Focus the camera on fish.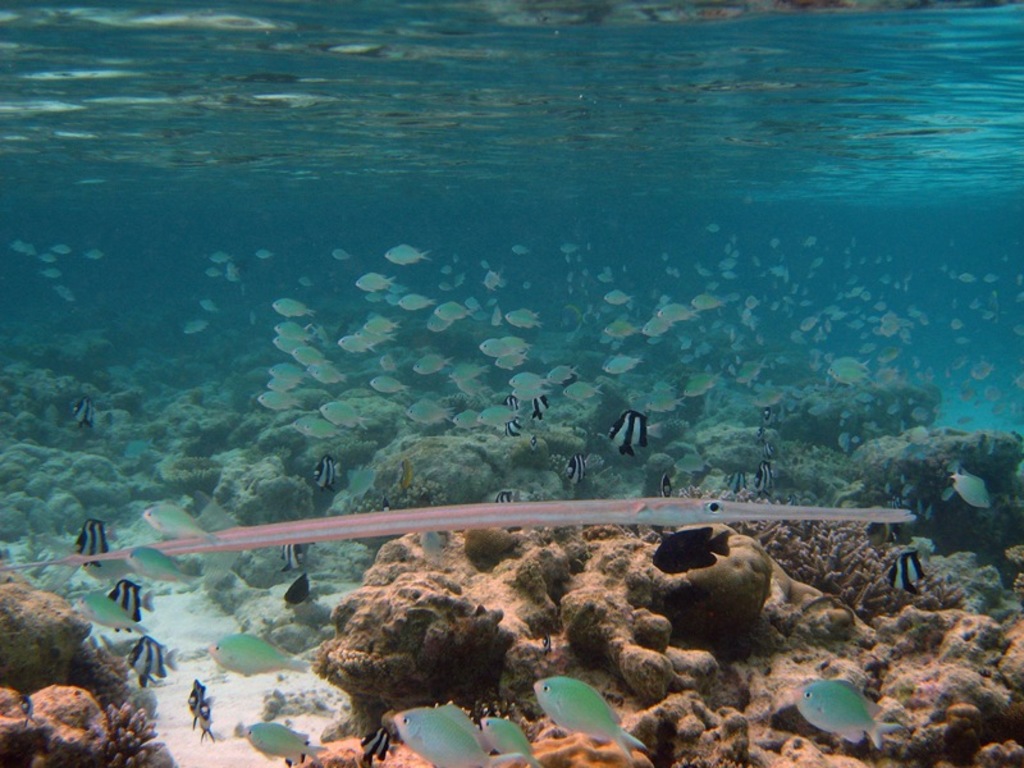
Focus region: 562/454/588/488.
